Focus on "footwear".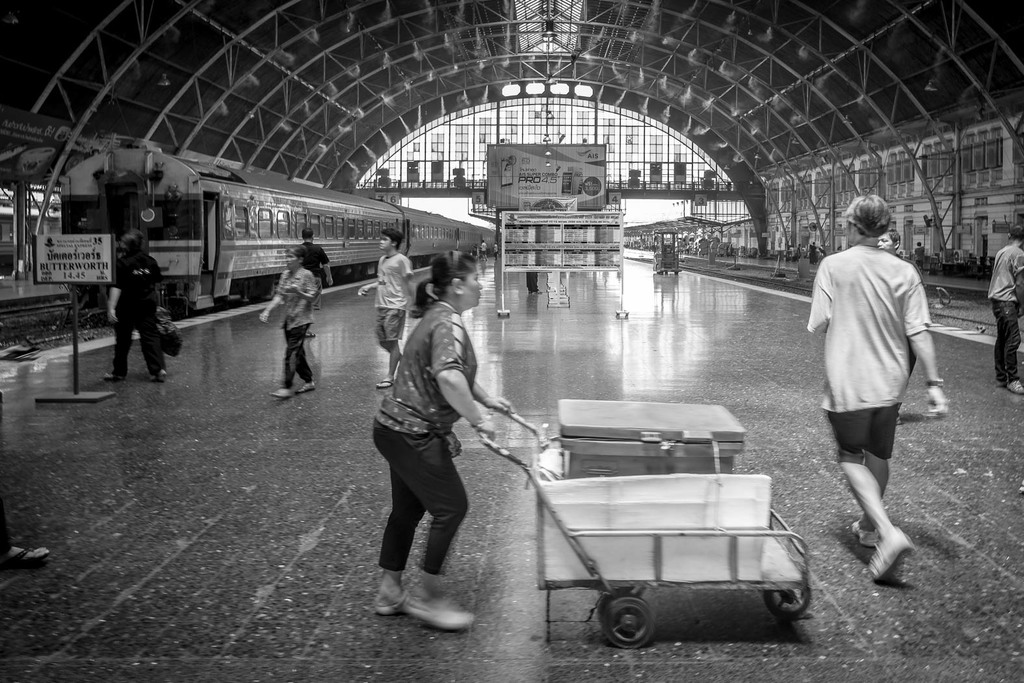
Focused at (269, 387, 291, 399).
